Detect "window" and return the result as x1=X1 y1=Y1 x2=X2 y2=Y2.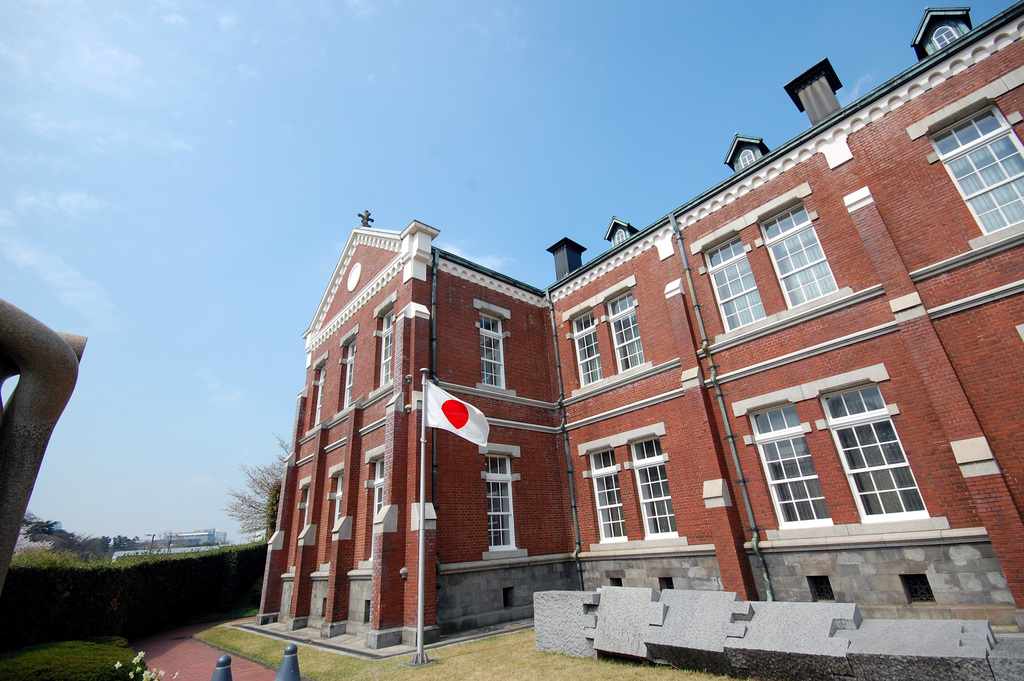
x1=367 y1=455 x2=390 y2=519.
